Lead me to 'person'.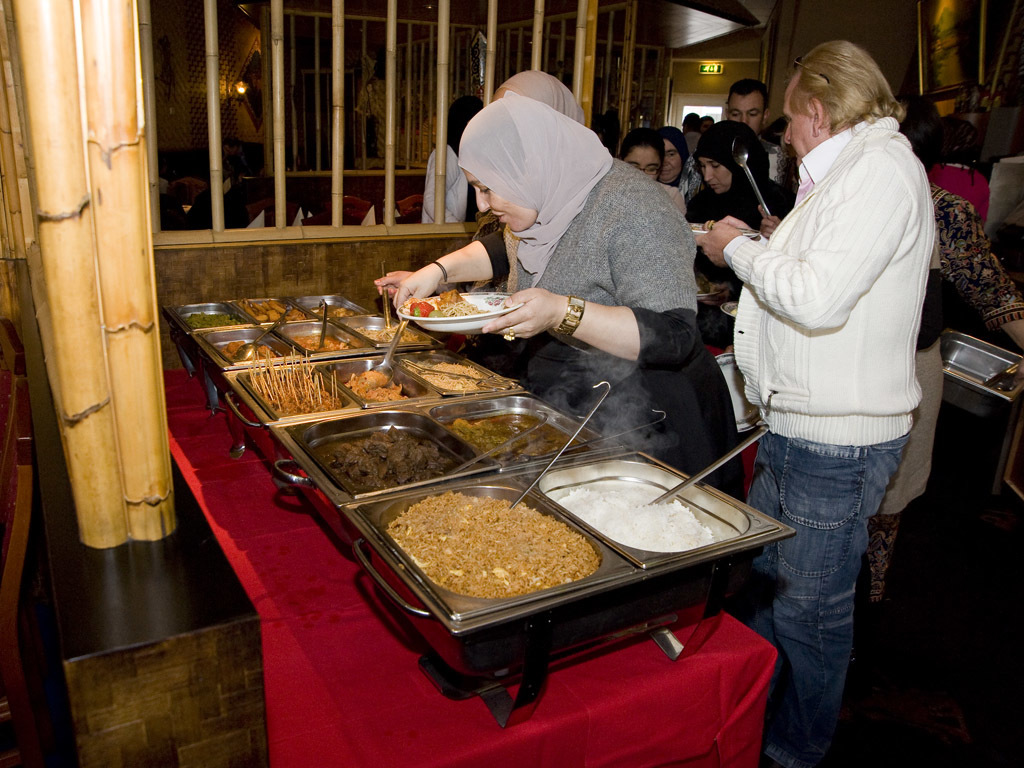
Lead to (left=665, top=127, right=698, bottom=210).
